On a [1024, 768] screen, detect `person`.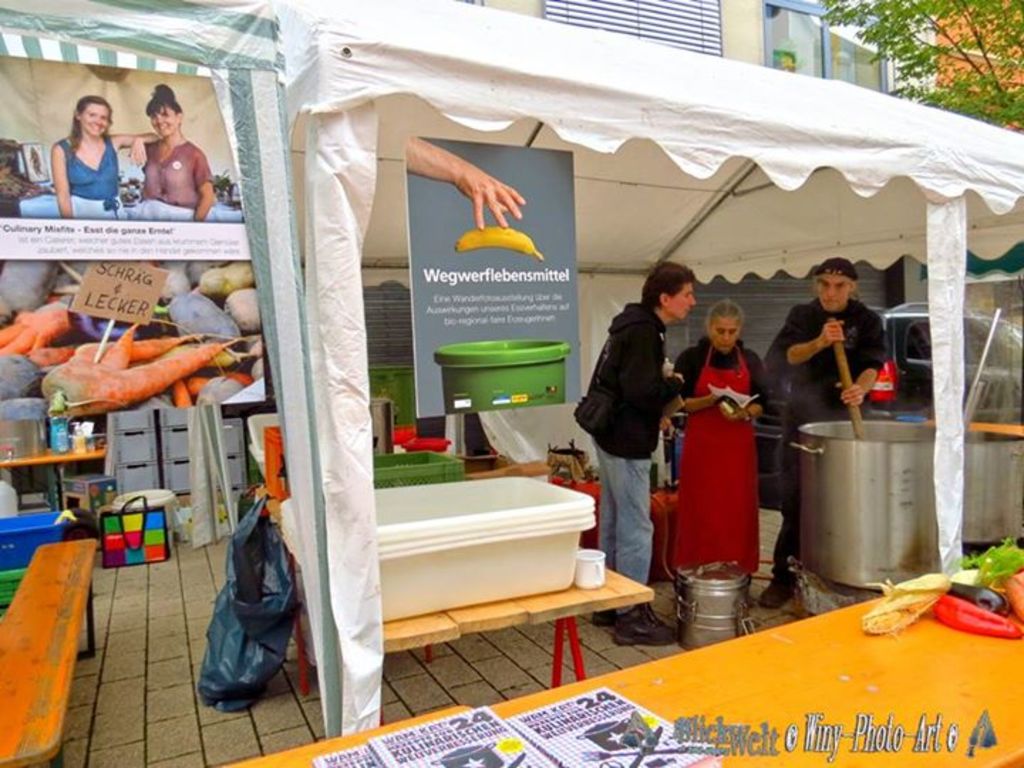
(left=48, top=77, right=102, bottom=205).
